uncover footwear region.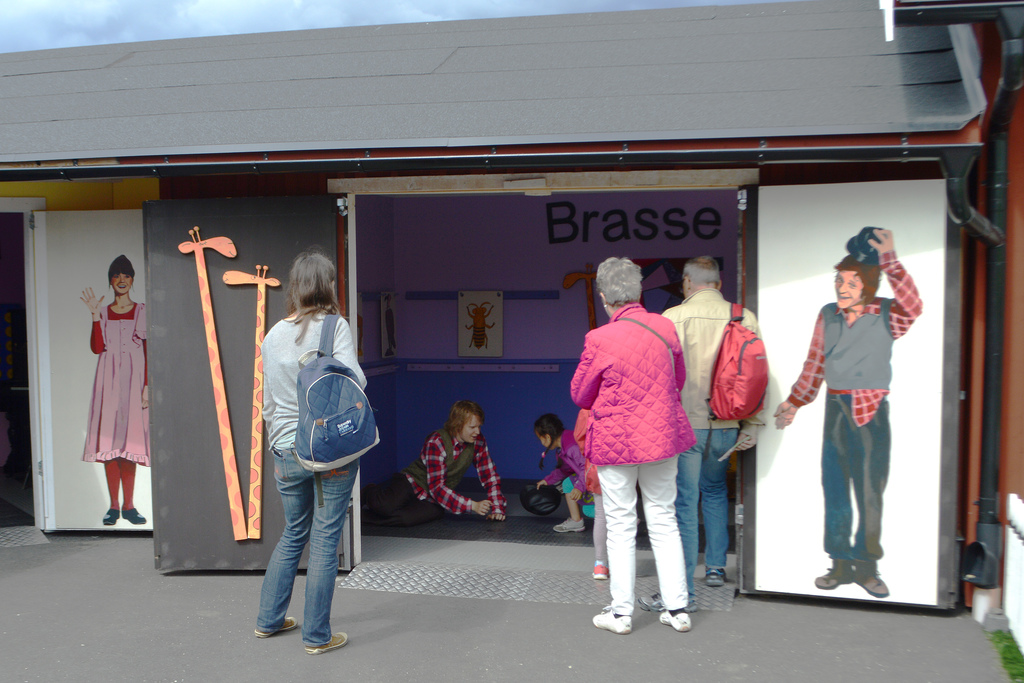
Uncovered: {"left": 813, "top": 554, "right": 855, "bottom": 587}.
